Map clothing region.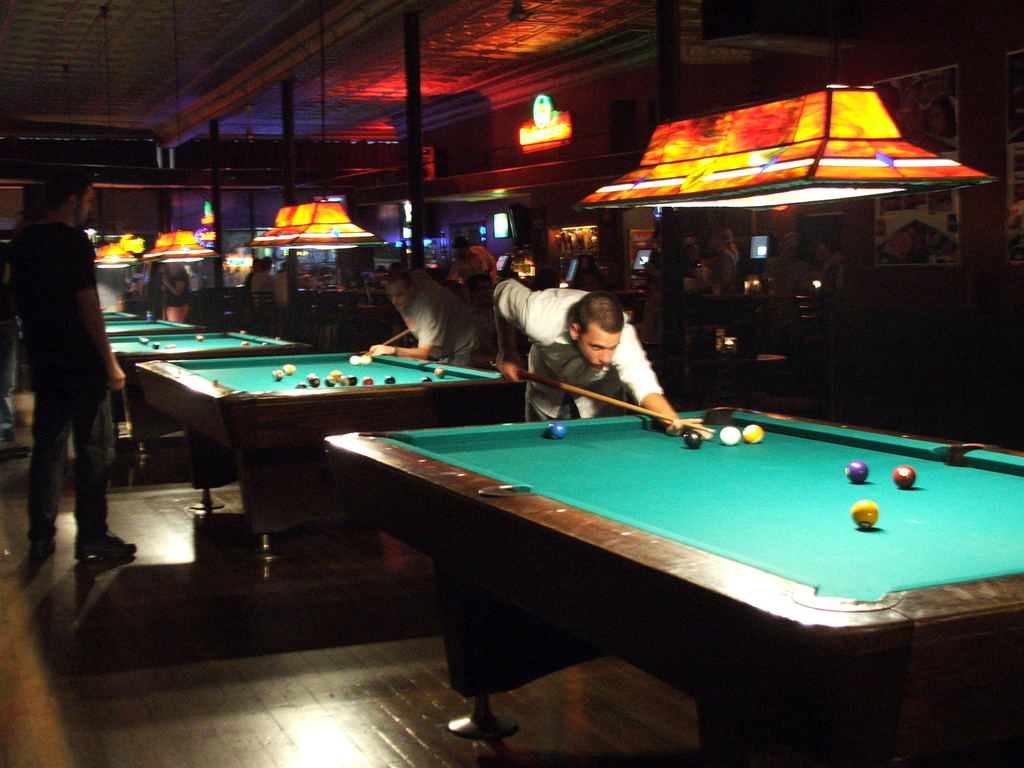
Mapped to x1=657, y1=265, x2=730, y2=409.
